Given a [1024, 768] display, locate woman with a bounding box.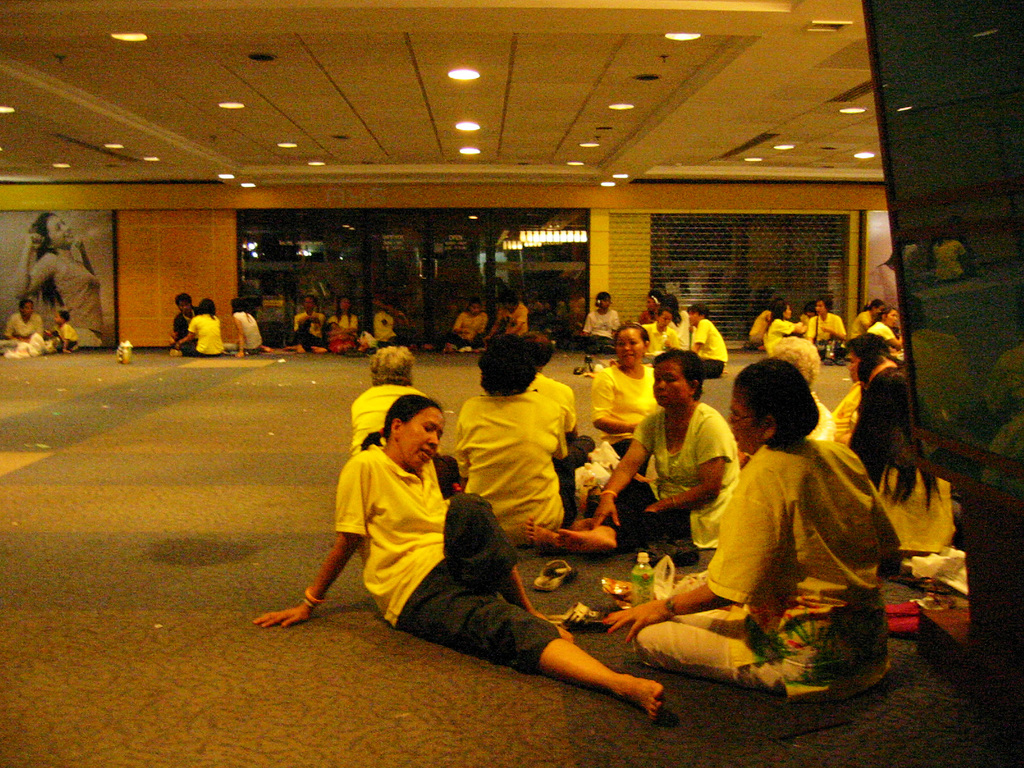
Located: [x1=262, y1=388, x2=671, y2=730].
